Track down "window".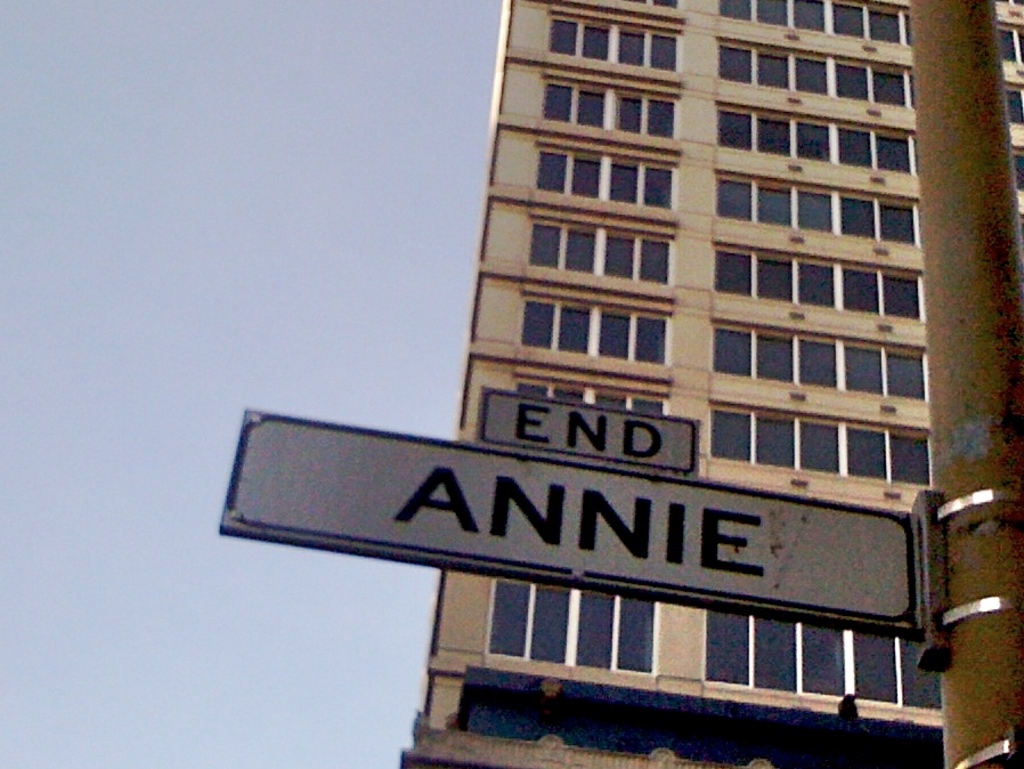
Tracked to 907/13/915/48.
